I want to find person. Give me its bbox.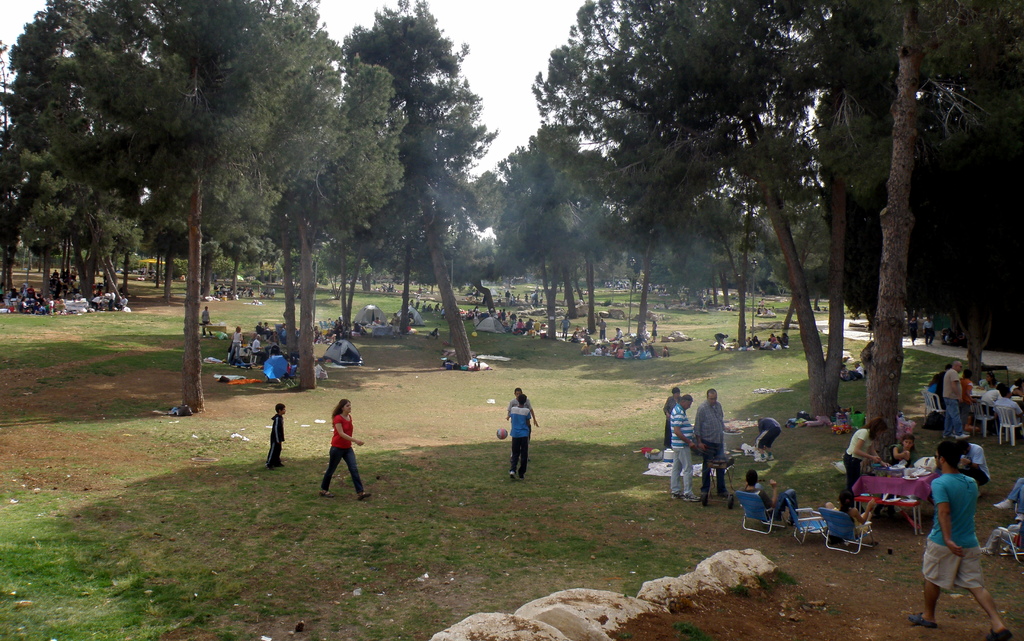
(x1=640, y1=322, x2=648, y2=342).
